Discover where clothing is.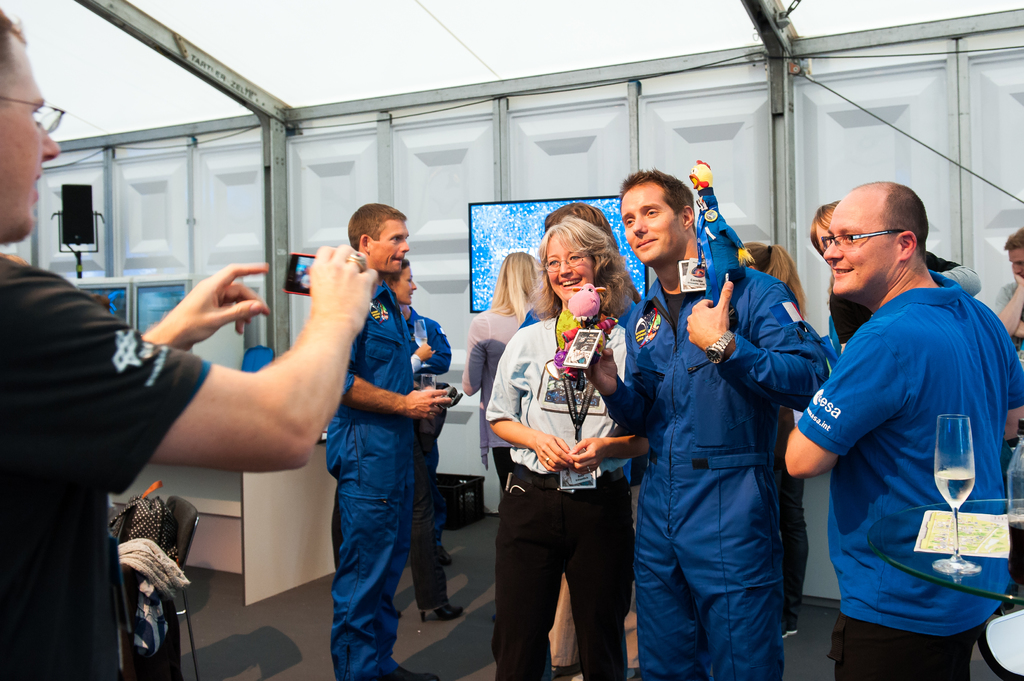
Discovered at box=[798, 272, 1023, 680].
